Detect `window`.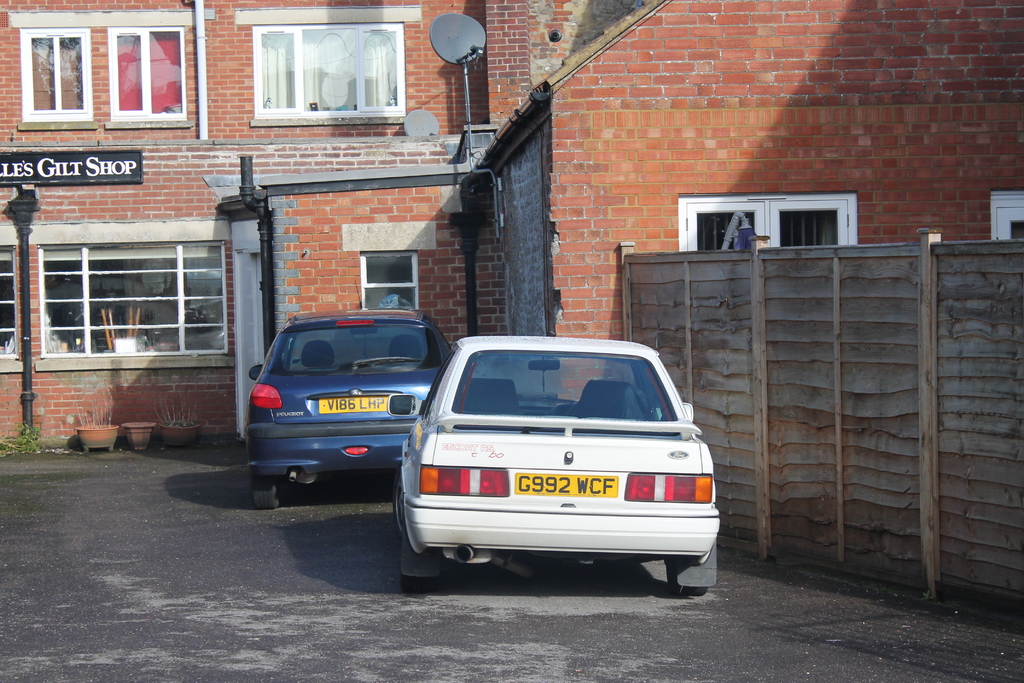
Detected at bbox(0, 243, 15, 357).
